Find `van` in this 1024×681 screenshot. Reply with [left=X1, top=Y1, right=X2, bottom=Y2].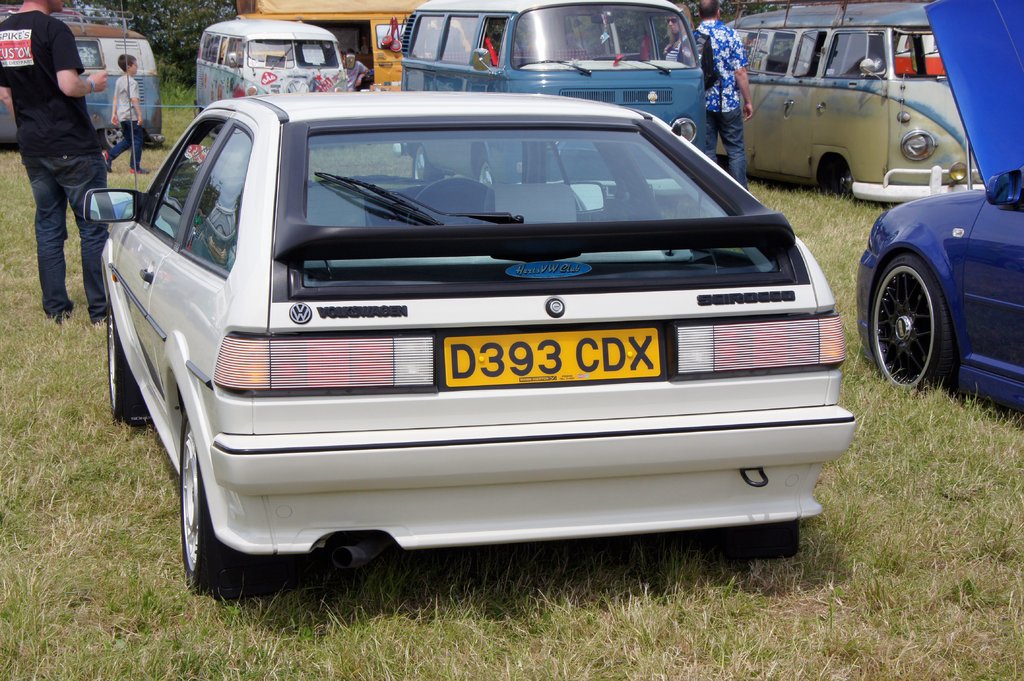
[left=236, top=0, right=470, bottom=90].
